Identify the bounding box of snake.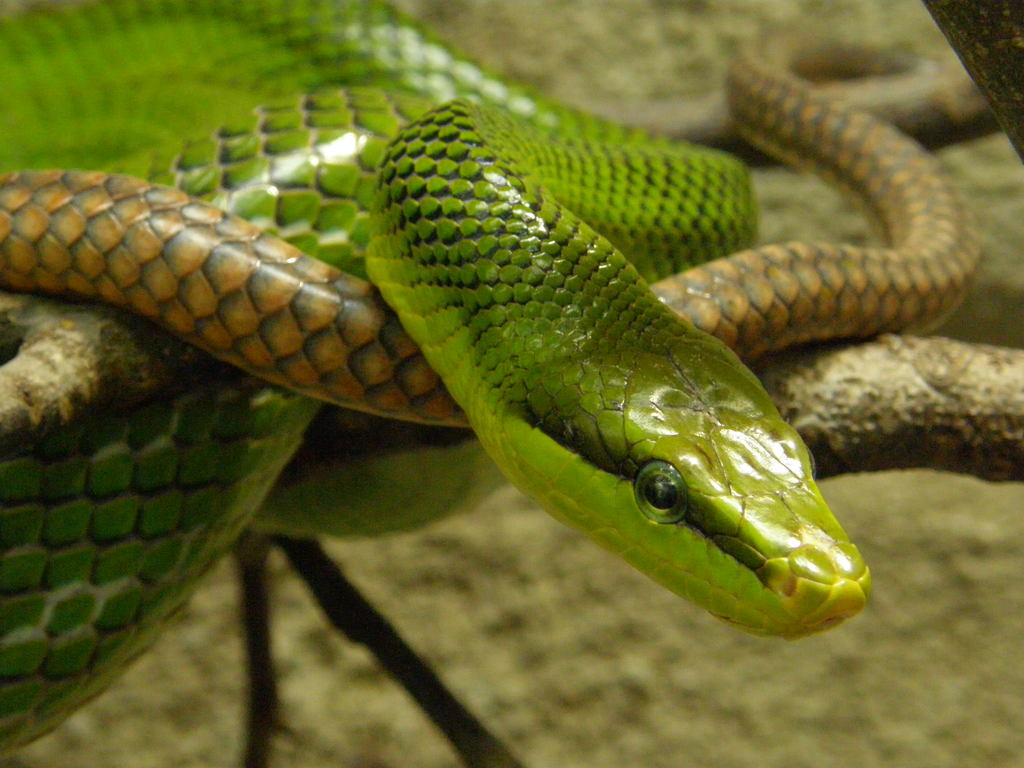
[x1=0, y1=0, x2=877, y2=762].
